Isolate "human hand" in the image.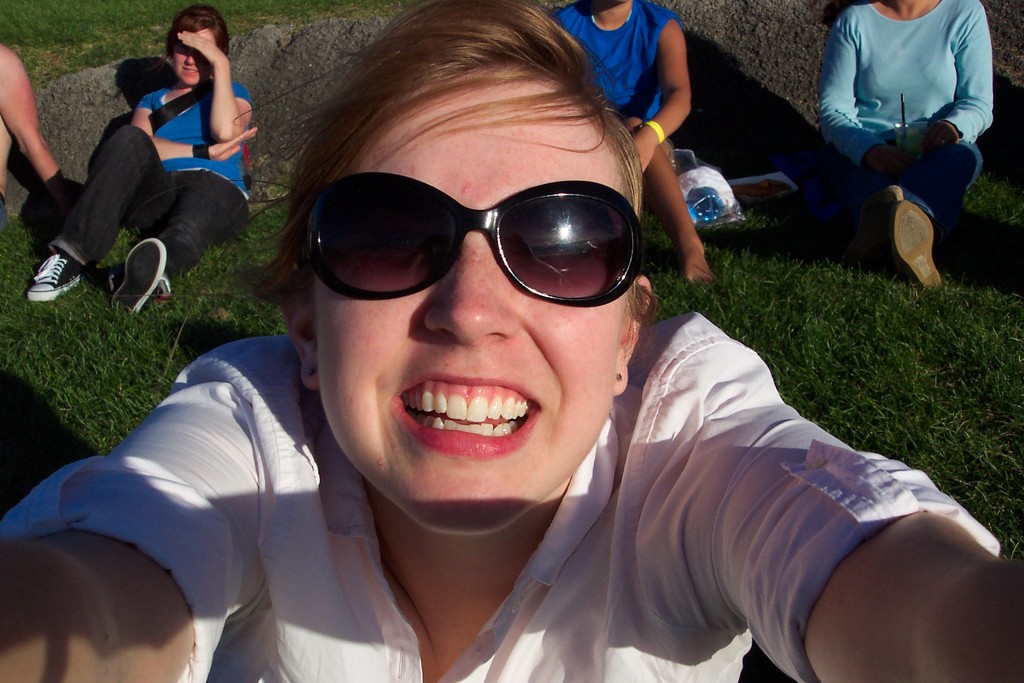
Isolated region: bbox(210, 124, 259, 162).
